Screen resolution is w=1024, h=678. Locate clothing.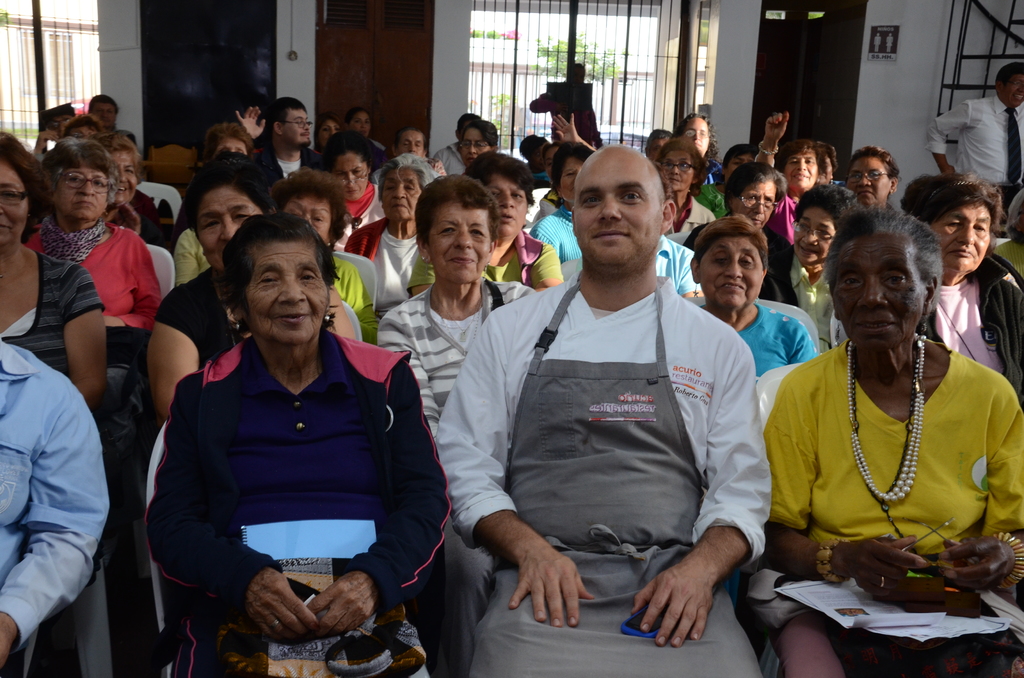
left=19, top=214, right=159, bottom=344.
